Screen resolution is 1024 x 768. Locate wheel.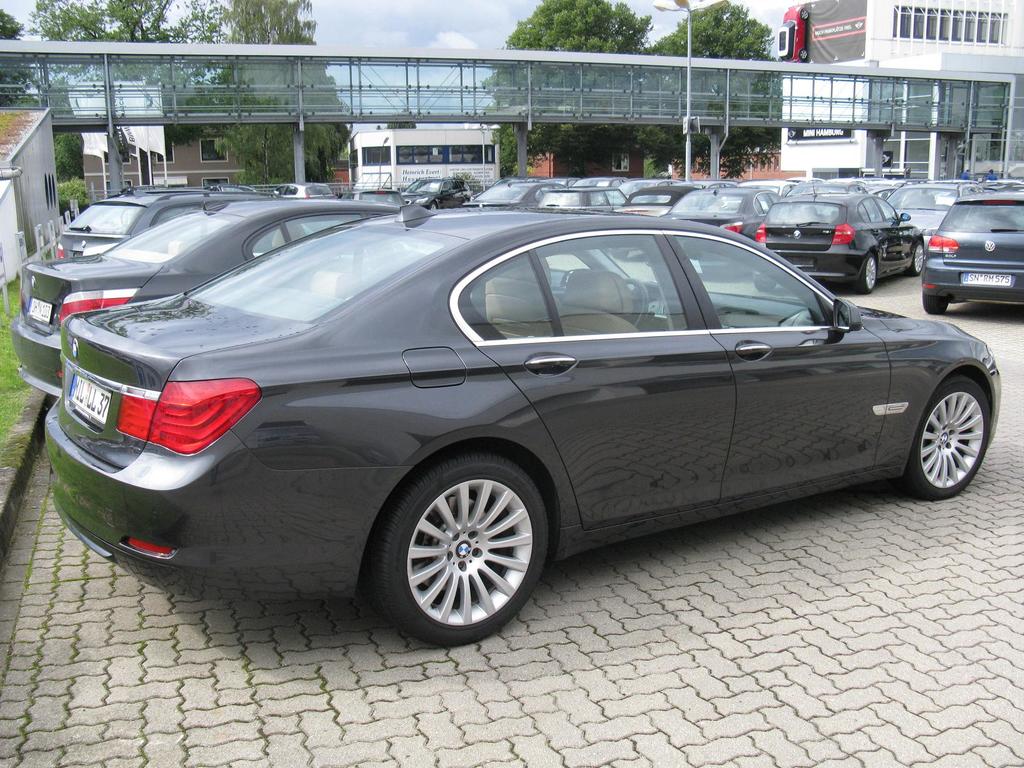
bbox=[853, 253, 877, 294].
